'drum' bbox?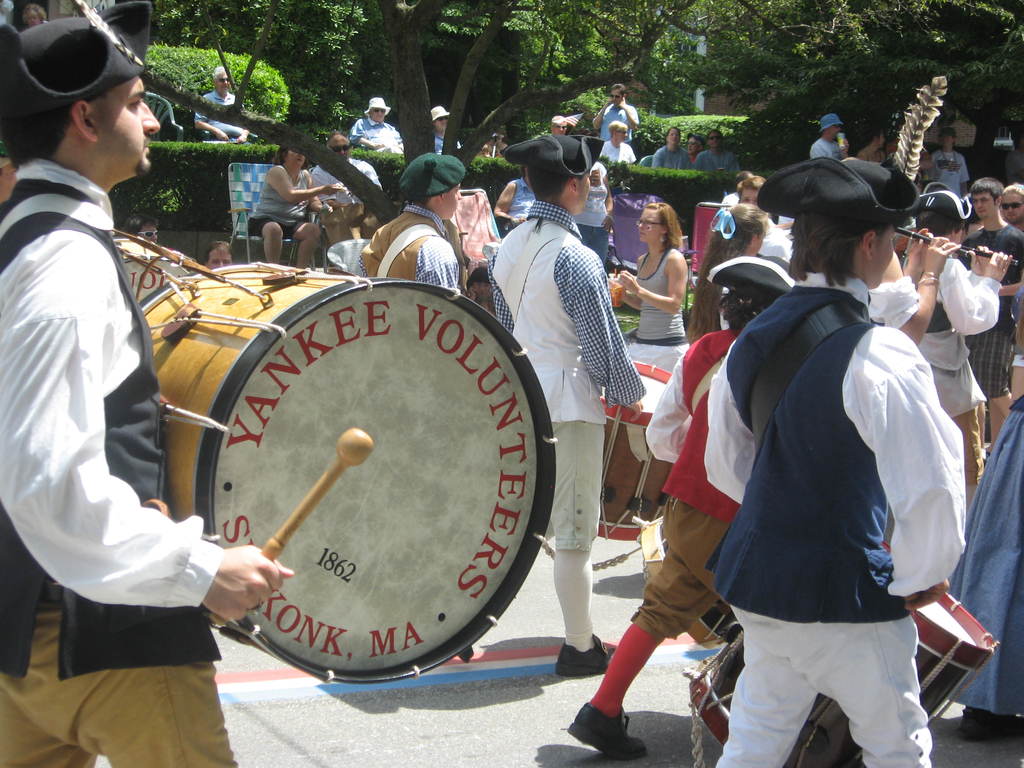
[683,538,998,767]
